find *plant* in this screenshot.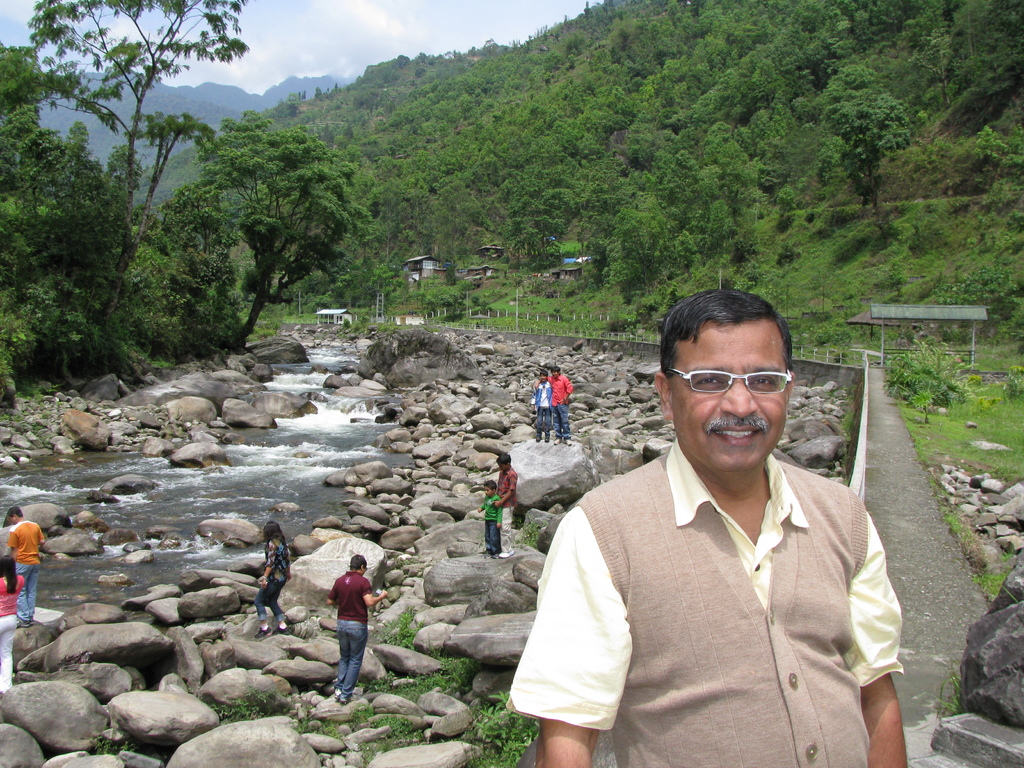
The bounding box for *plant* is (left=209, top=699, right=270, bottom=721).
